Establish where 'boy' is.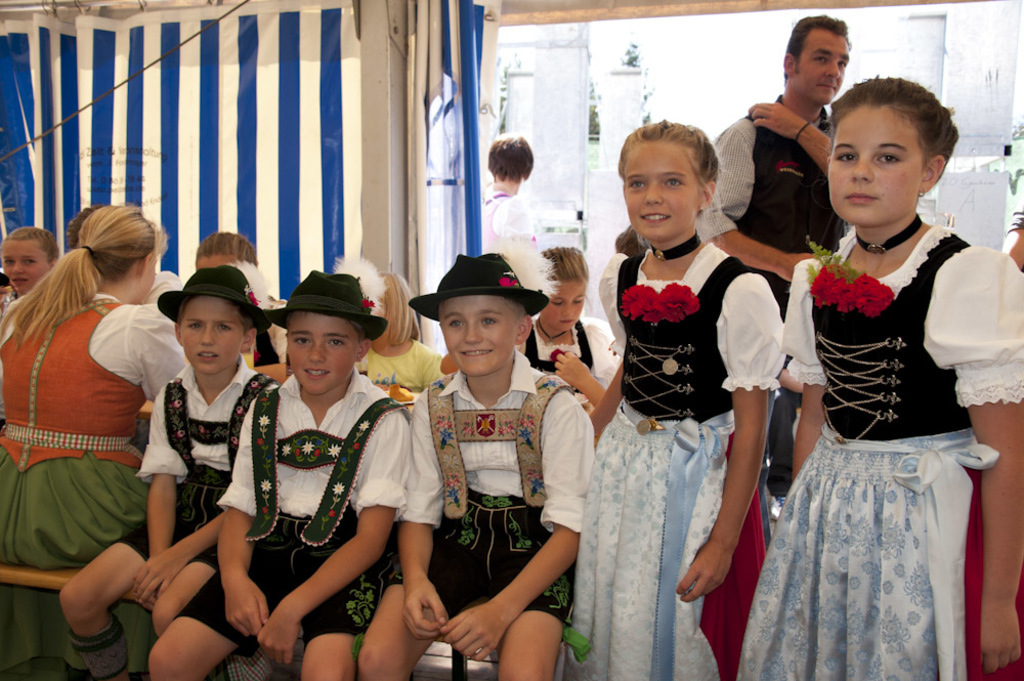
Established at l=358, t=255, r=598, b=680.
